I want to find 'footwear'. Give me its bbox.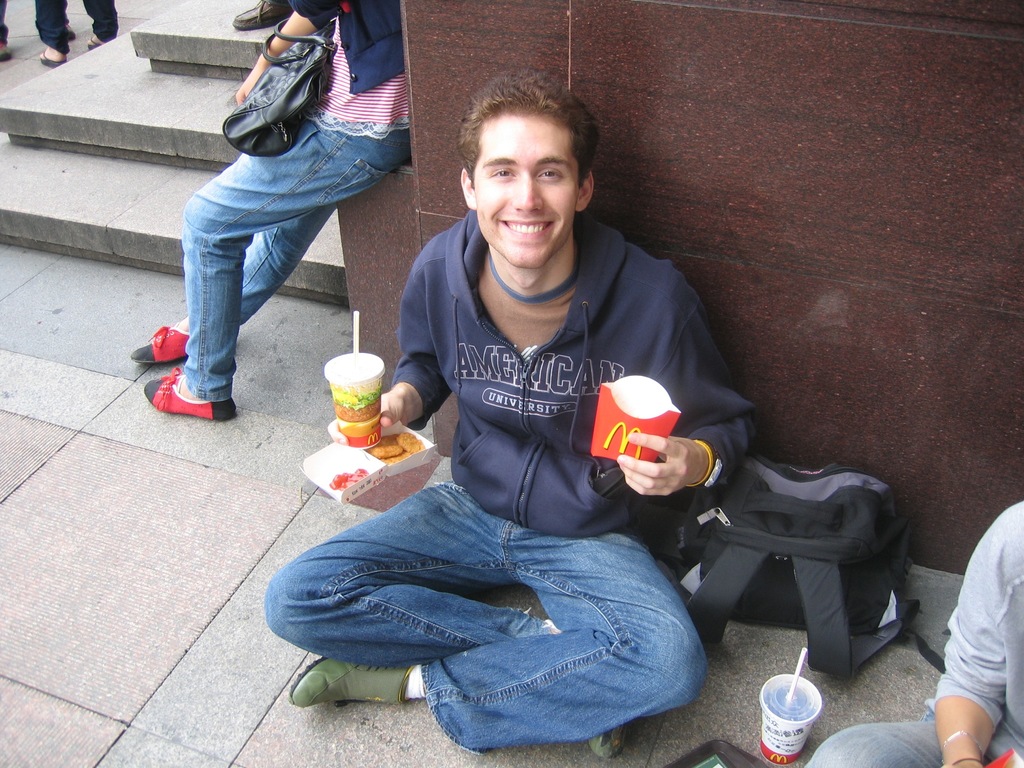
pyautogui.locateOnScreen(588, 723, 627, 755).
